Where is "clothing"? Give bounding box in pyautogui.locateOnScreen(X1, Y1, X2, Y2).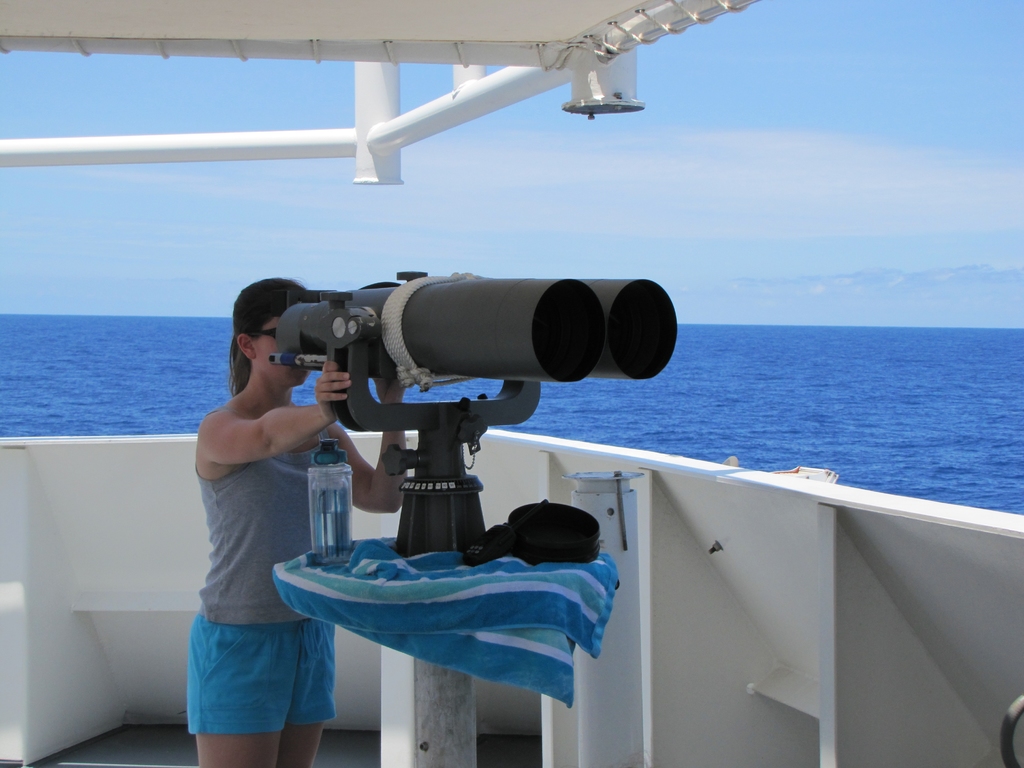
pyautogui.locateOnScreen(196, 422, 349, 621).
